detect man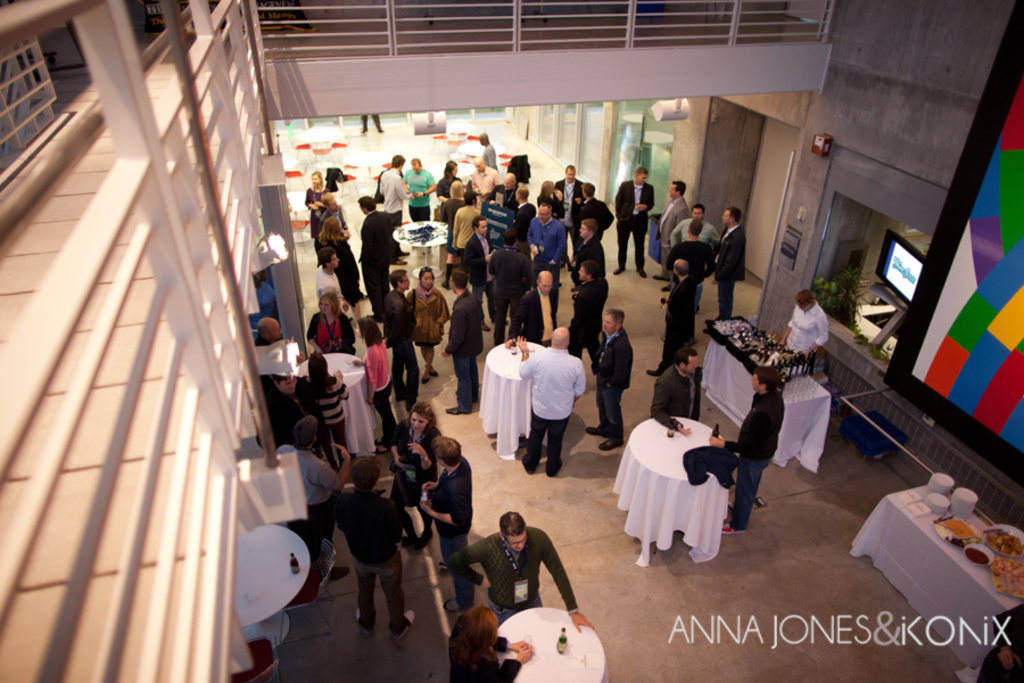
{"left": 646, "top": 176, "right": 689, "bottom": 289}
